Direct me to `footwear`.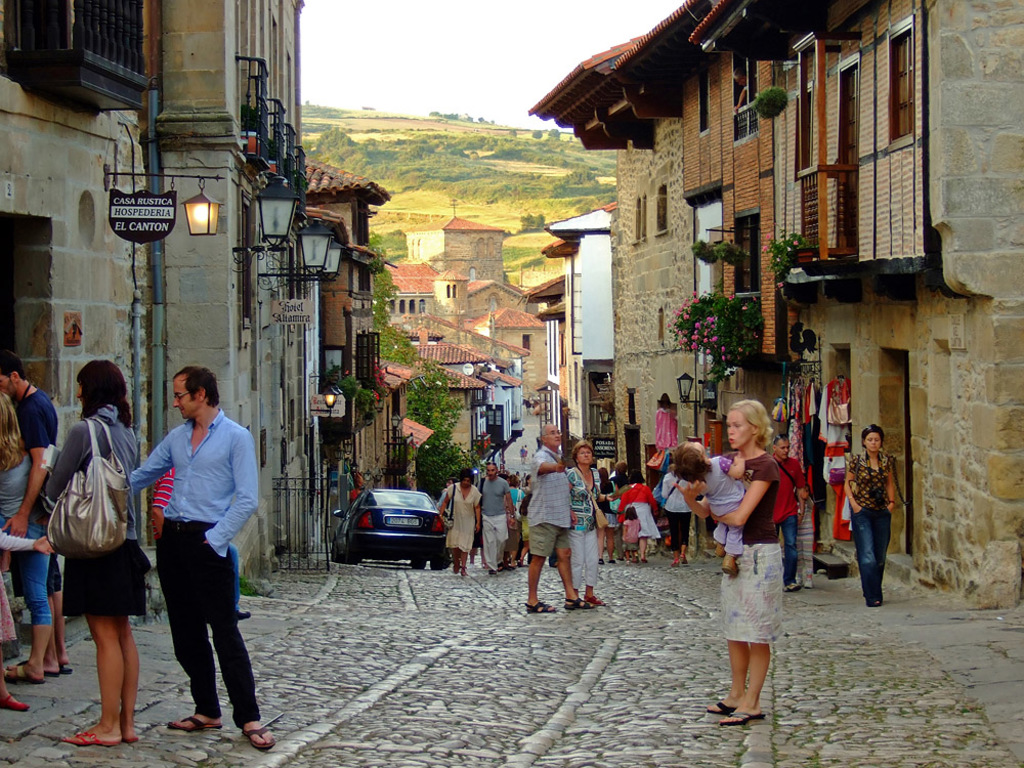
Direction: BBox(41, 668, 57, 679).
